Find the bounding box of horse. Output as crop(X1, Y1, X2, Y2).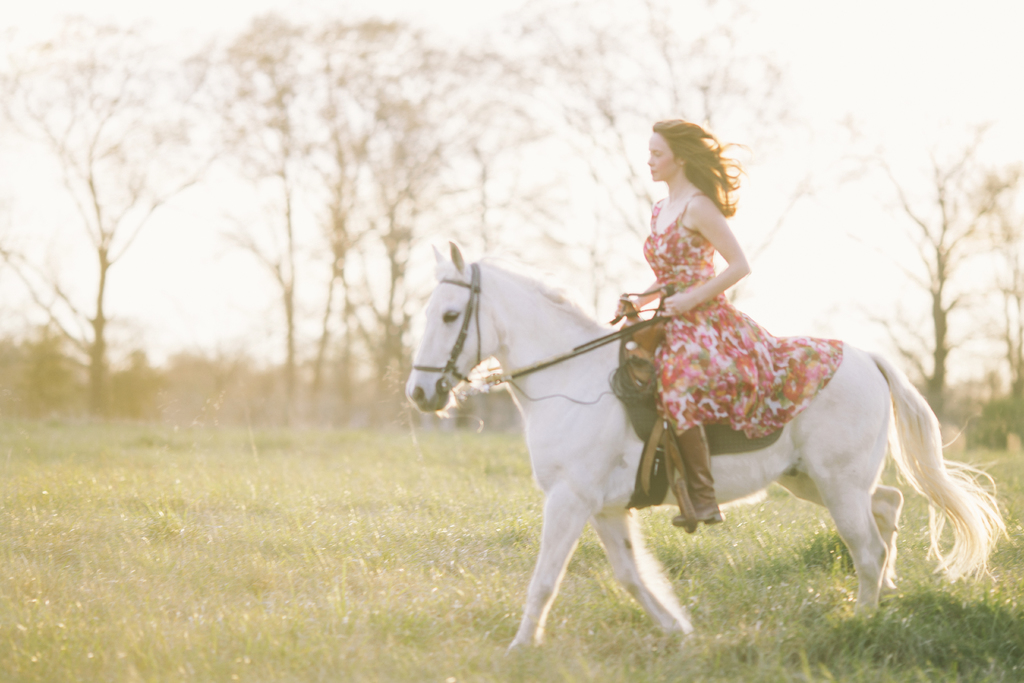
crop(405, 240, 1020, 655).
